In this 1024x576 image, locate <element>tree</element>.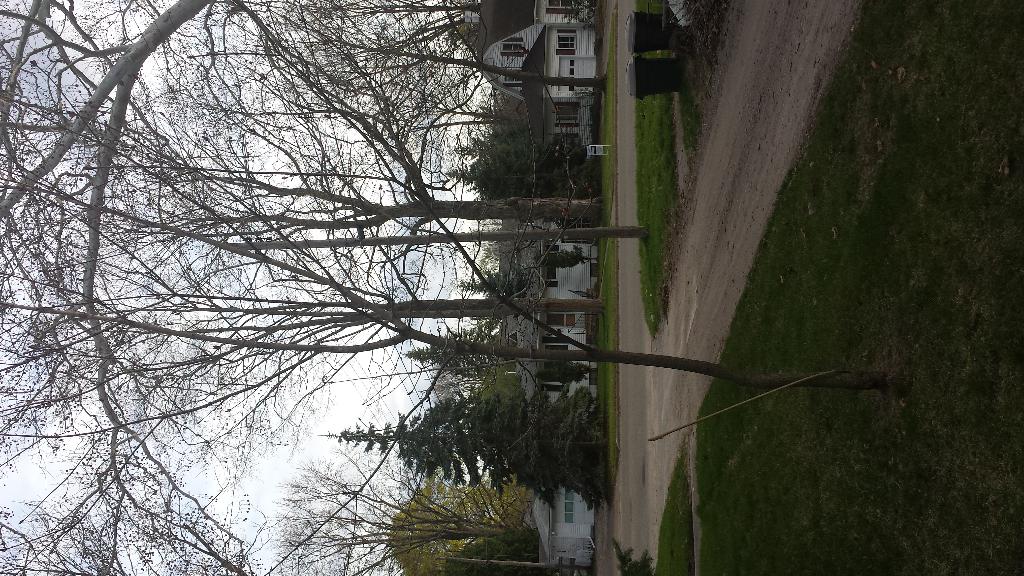
Bounding box: locate(316, 381, 609, 518).
